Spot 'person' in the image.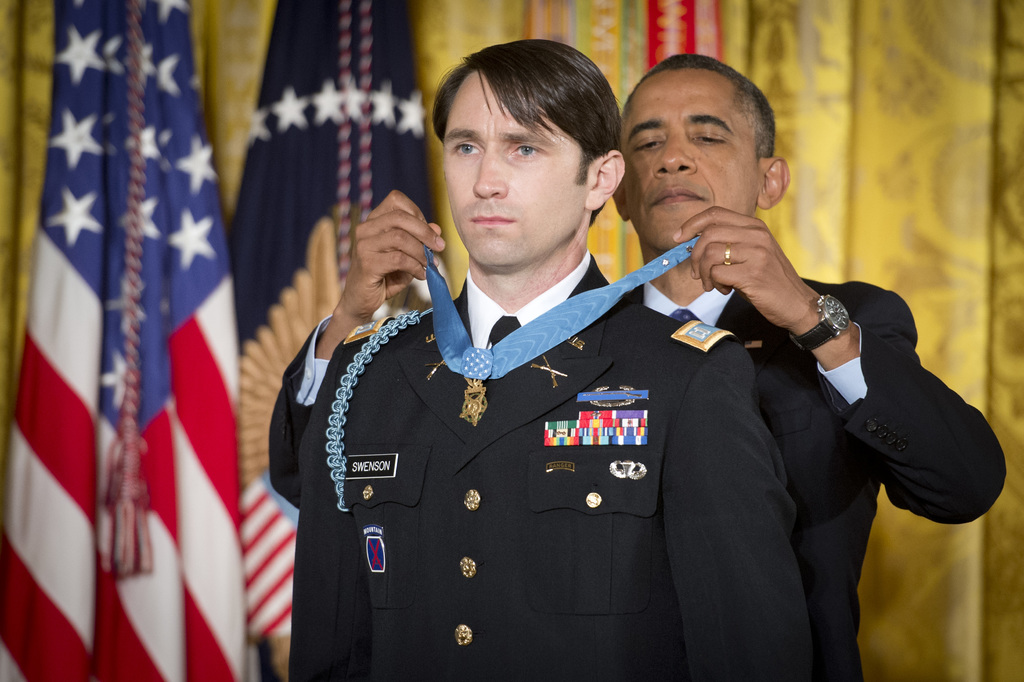
'person' found at [left=270, top=53, right=1002, bottom=673].
